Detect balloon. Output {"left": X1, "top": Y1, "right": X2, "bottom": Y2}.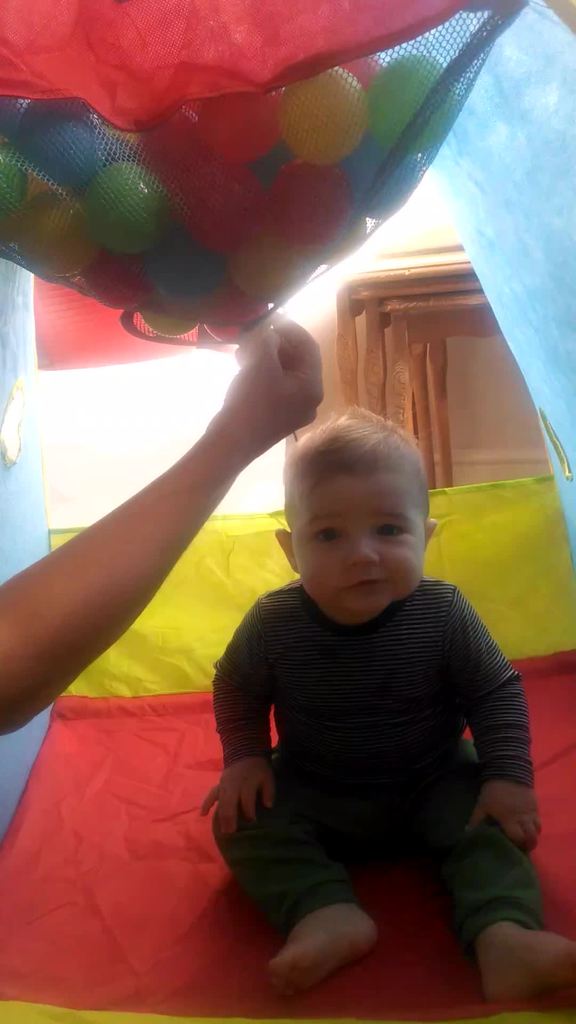
{"left": 81, "top": 166, "right": 167, "bottom": 257}.
